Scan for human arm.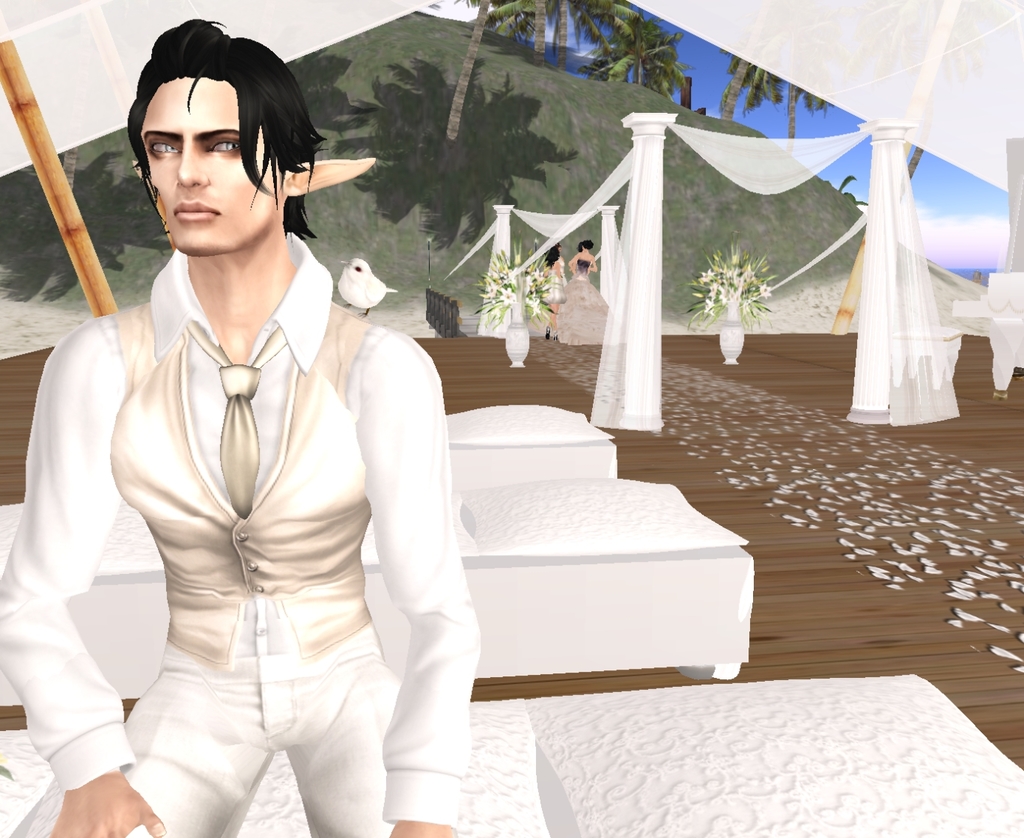
Scan result: {"x1": 0, "y1": 319, "x2": 162, "y2": 837}.
